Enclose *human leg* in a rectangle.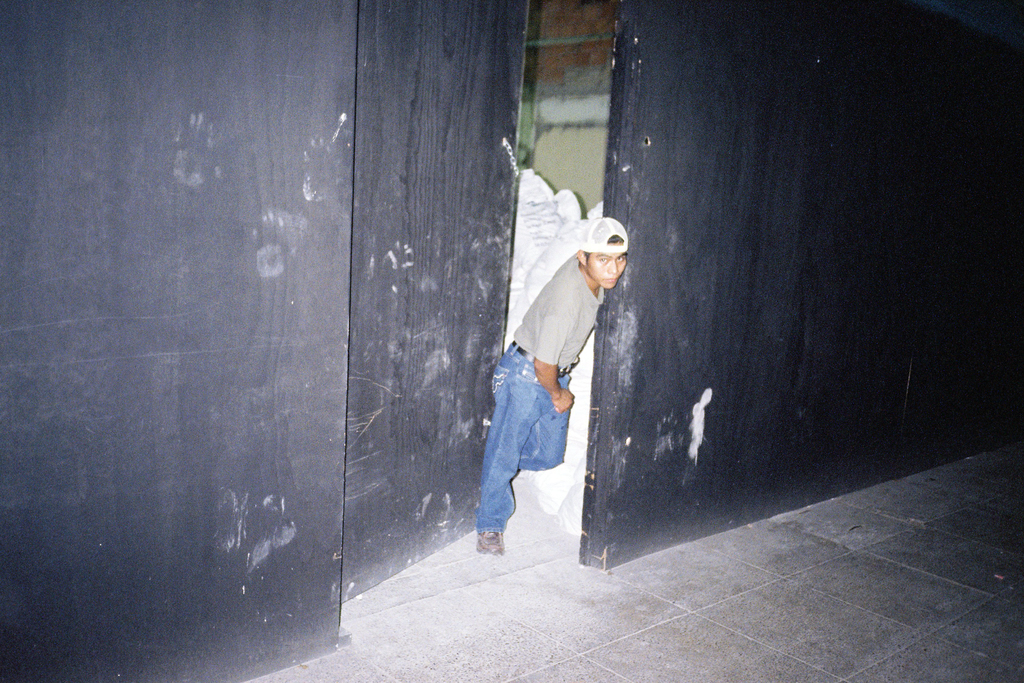
BBox(515, 371, 568, 470).
